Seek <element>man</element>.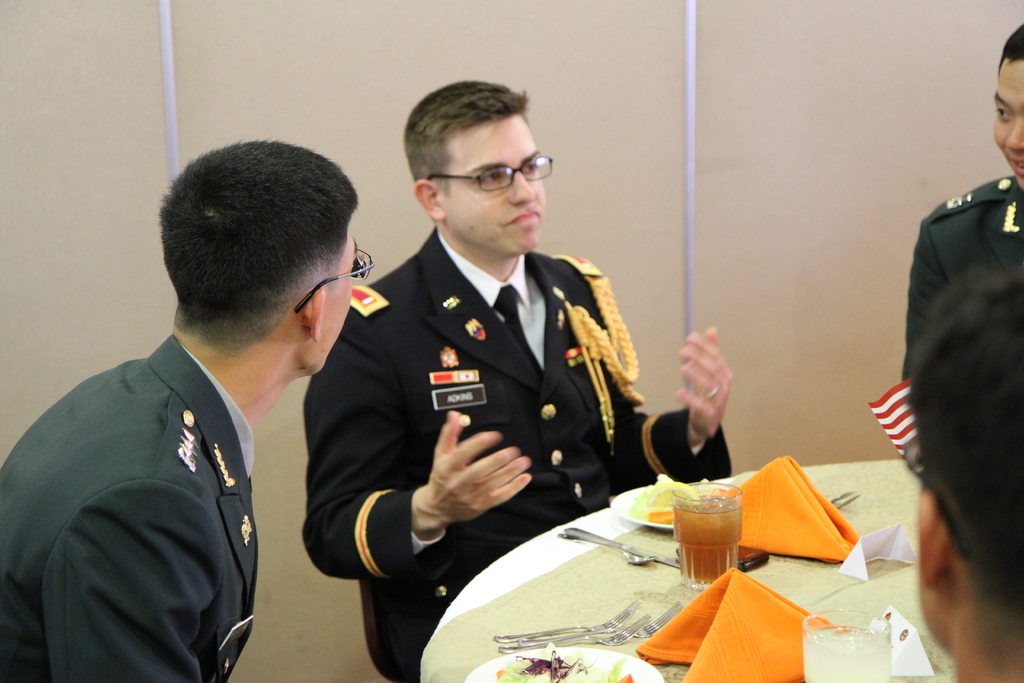
x1=302, y1=80, x2=739, y2=682.
